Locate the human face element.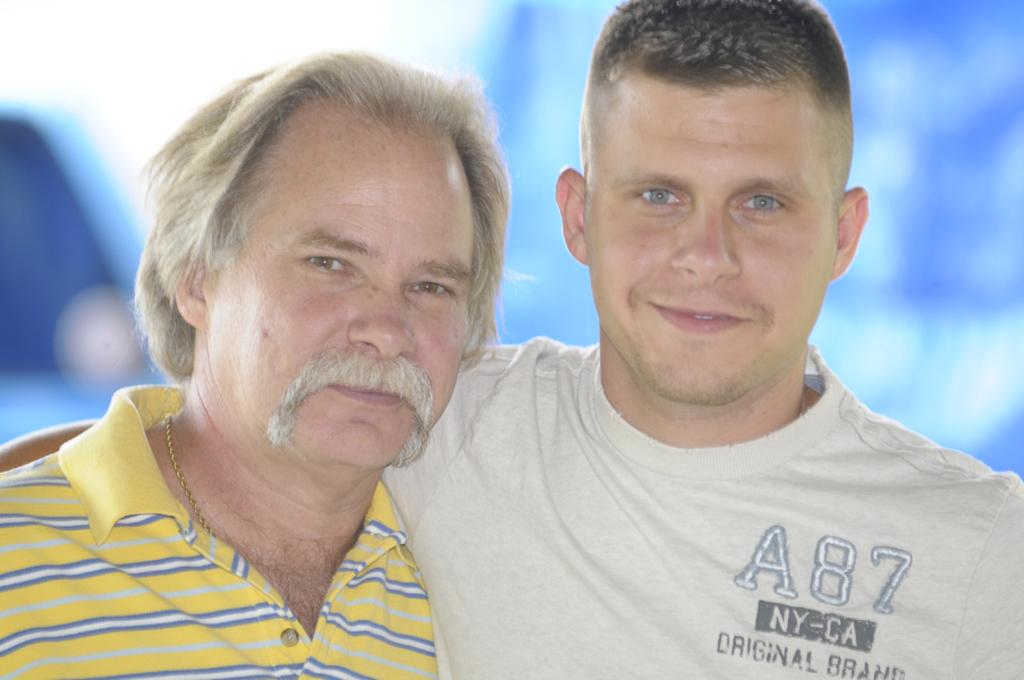
Element bbox: 209/114/477/466.
